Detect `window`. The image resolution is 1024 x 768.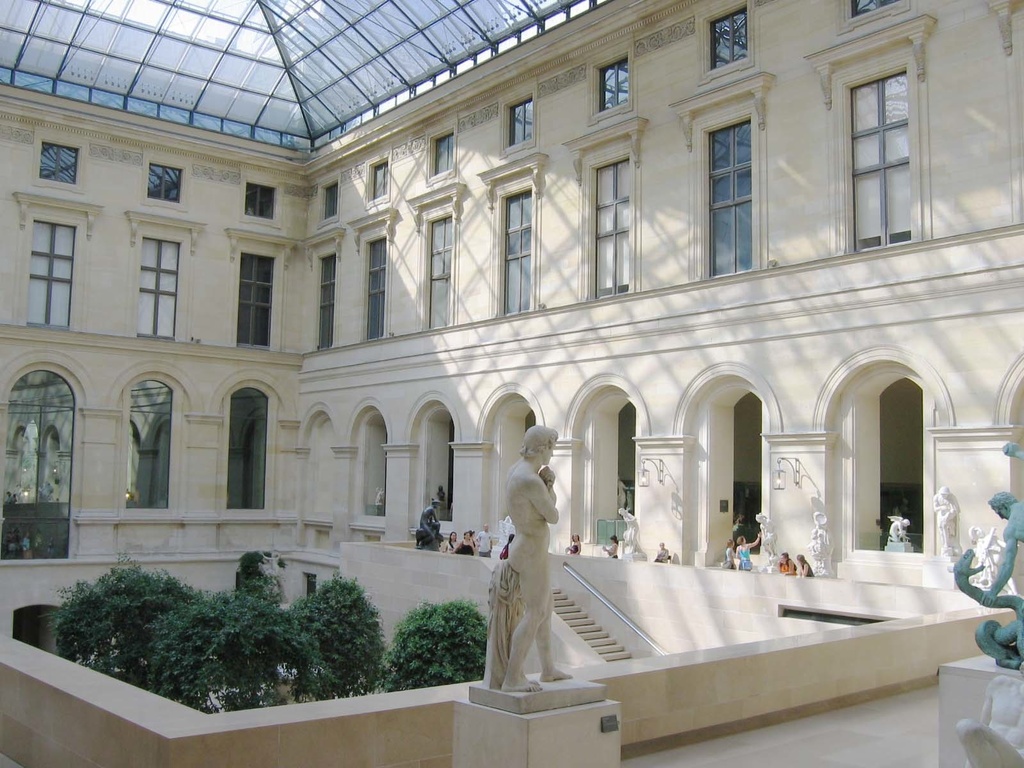
422/129/454/187.
